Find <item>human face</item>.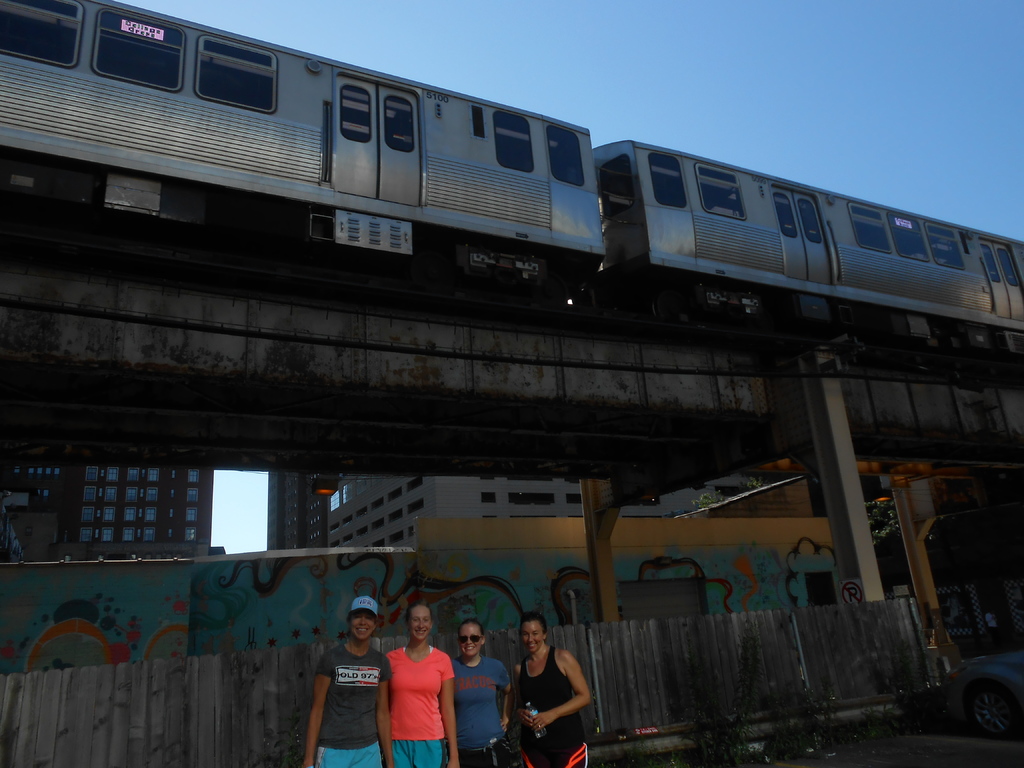
l=521, t=622, r=547, b=654.
